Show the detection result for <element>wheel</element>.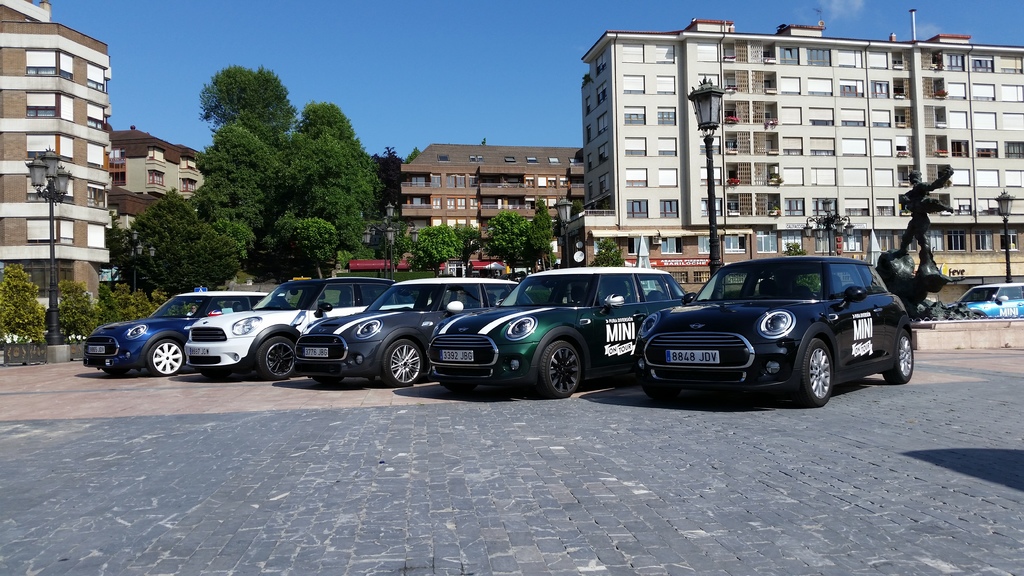
x1=634 y1=373 x2=664 y2=398.
